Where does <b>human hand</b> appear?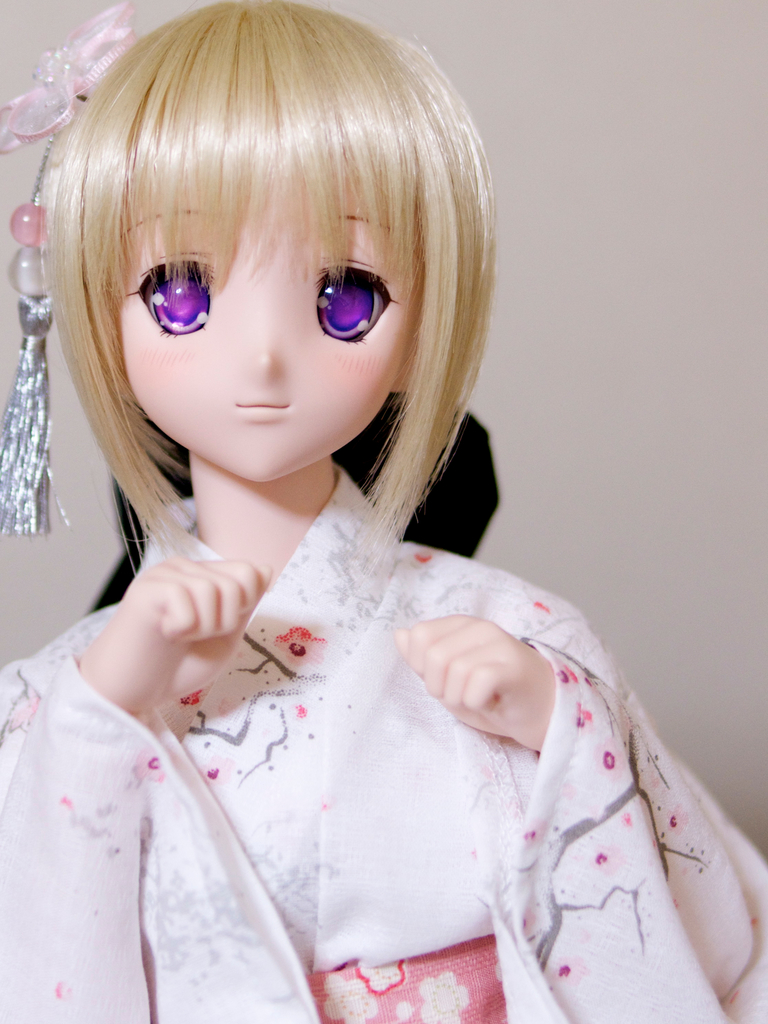
Appears at Rect(392, 612, 553, 753).
